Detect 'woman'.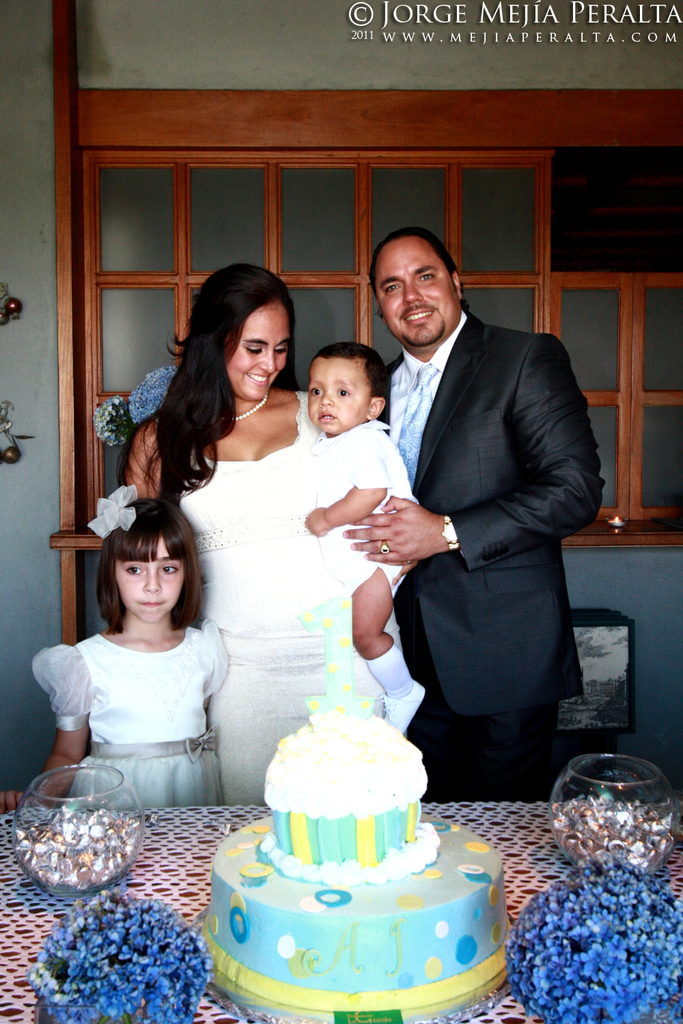
Detected at Rect(124, 277, 374, 793).
